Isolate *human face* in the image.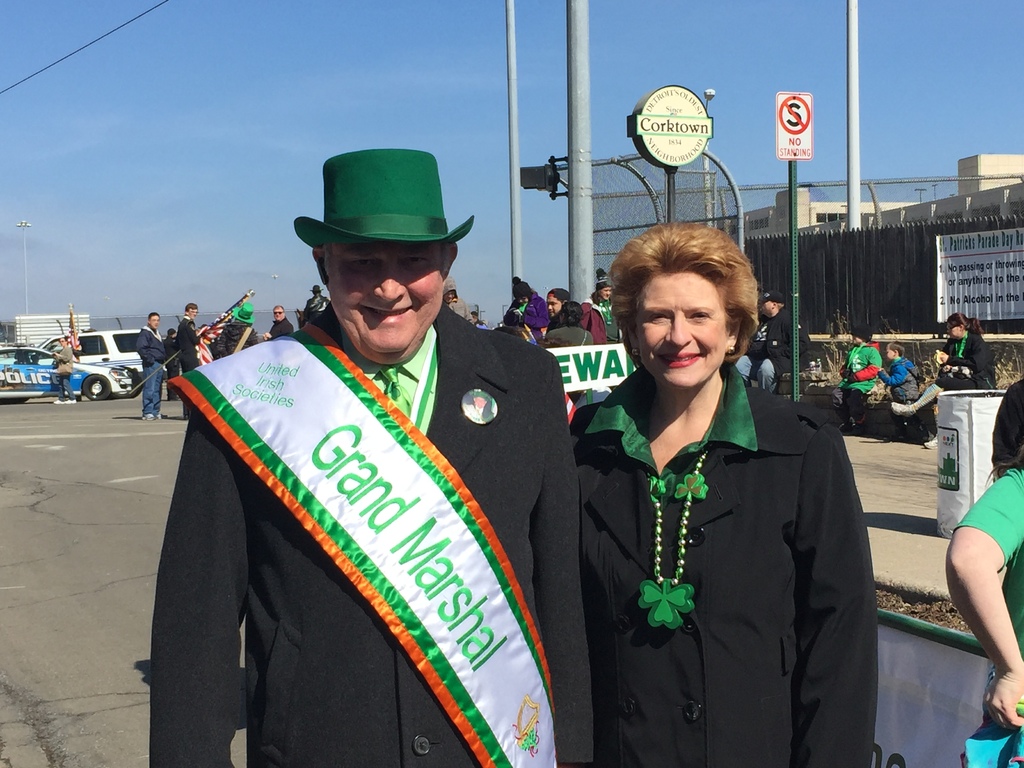
Isolated region: [476,397,486,405].
